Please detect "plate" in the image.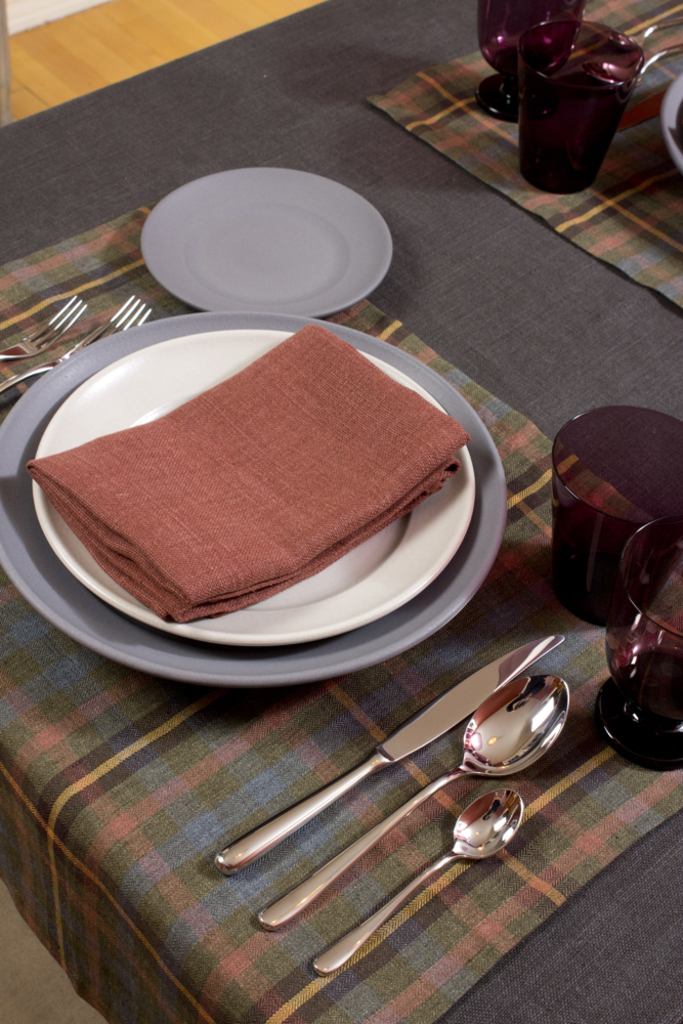
{"left": 31, "top": 324, "right": 476, "bottom": 642}.
